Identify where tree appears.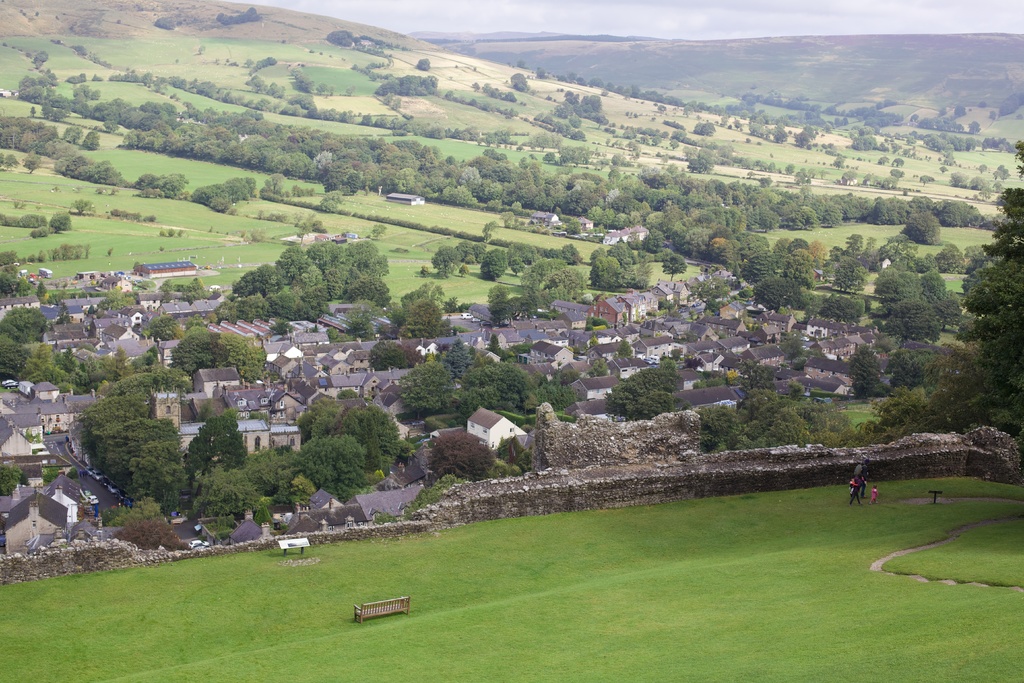
Appears at locate(417, 55, 431, 74).
